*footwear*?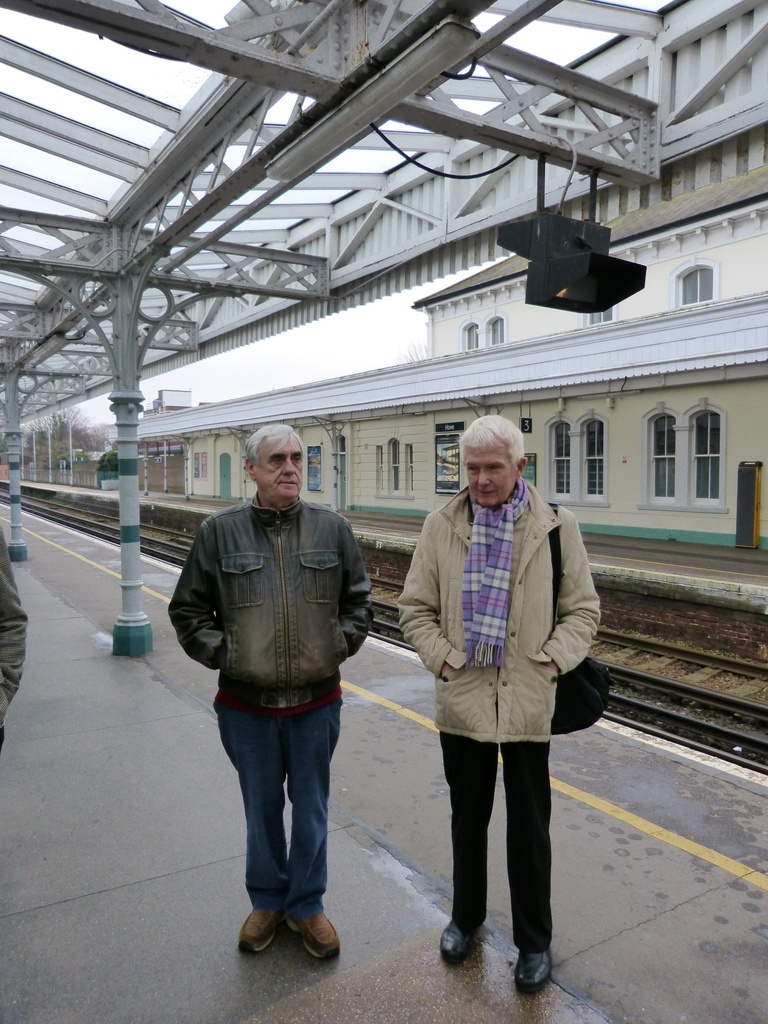
[left=239, top=906, right=288, bottom=958]
